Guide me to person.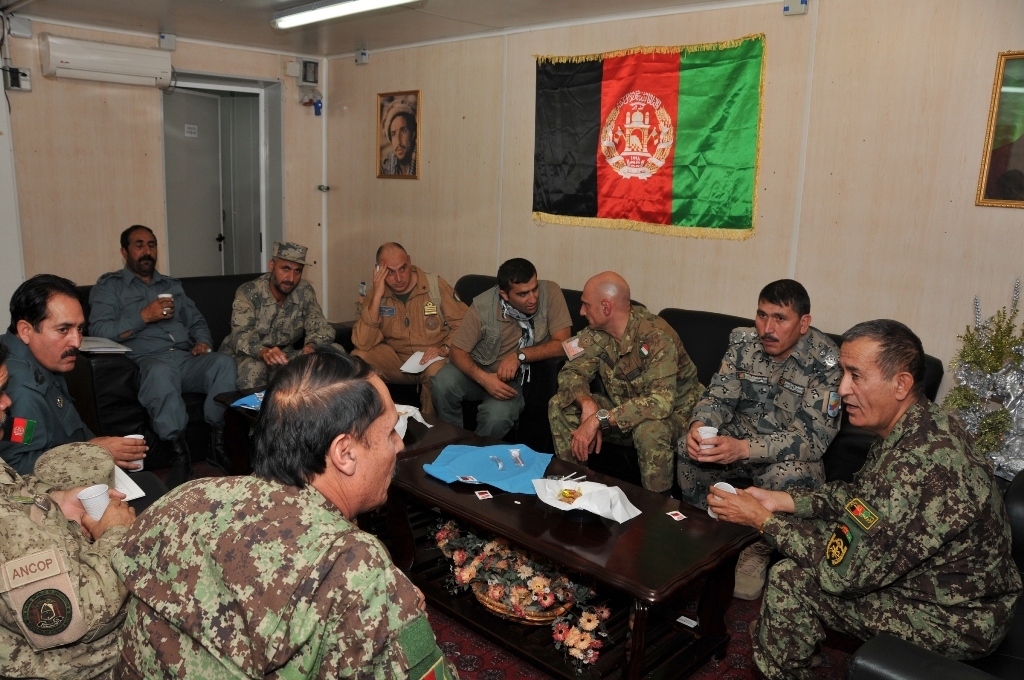
Guidance: [left=0, top=274, right=171, bottom=490].
